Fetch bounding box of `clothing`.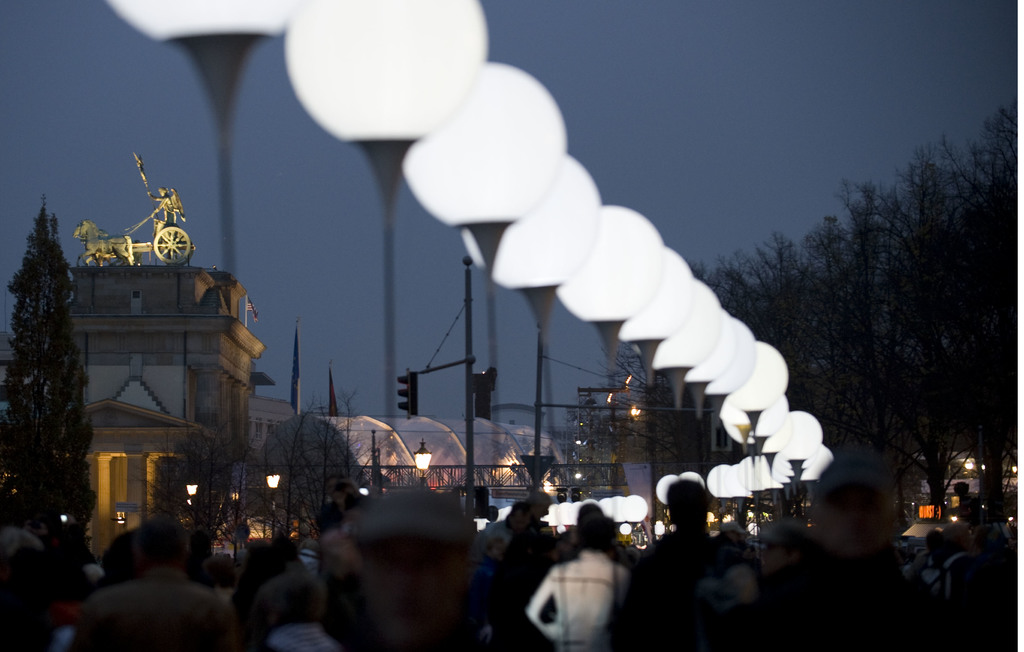
Bbox: x1=750 y1=549 x2=967 y2=651.
